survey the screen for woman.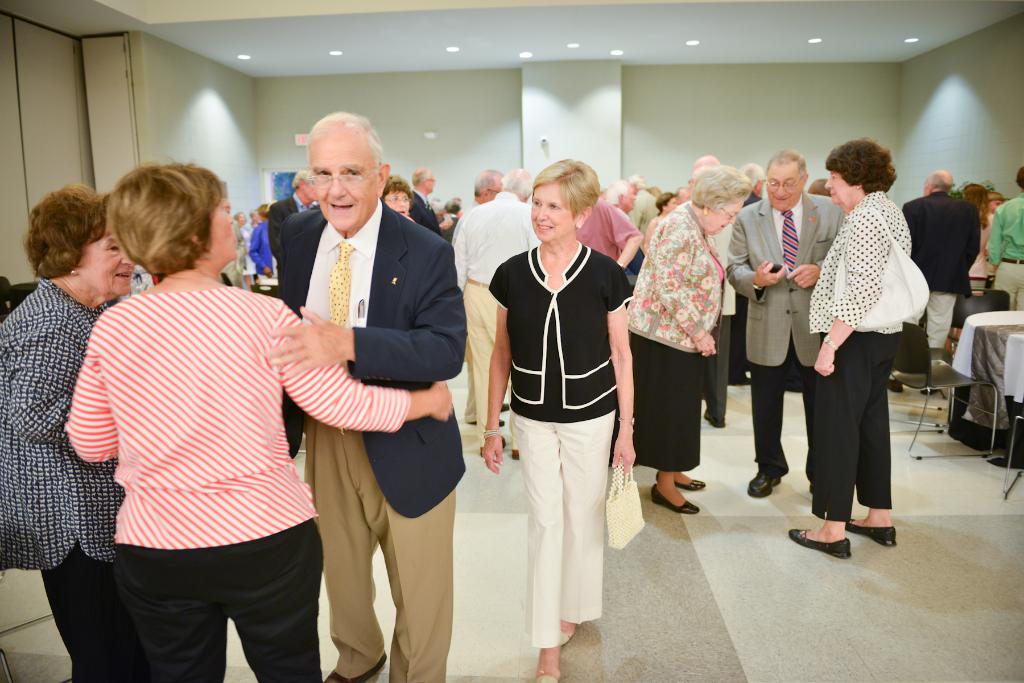
Survey found: select_region(0, 184, 138, 682).
